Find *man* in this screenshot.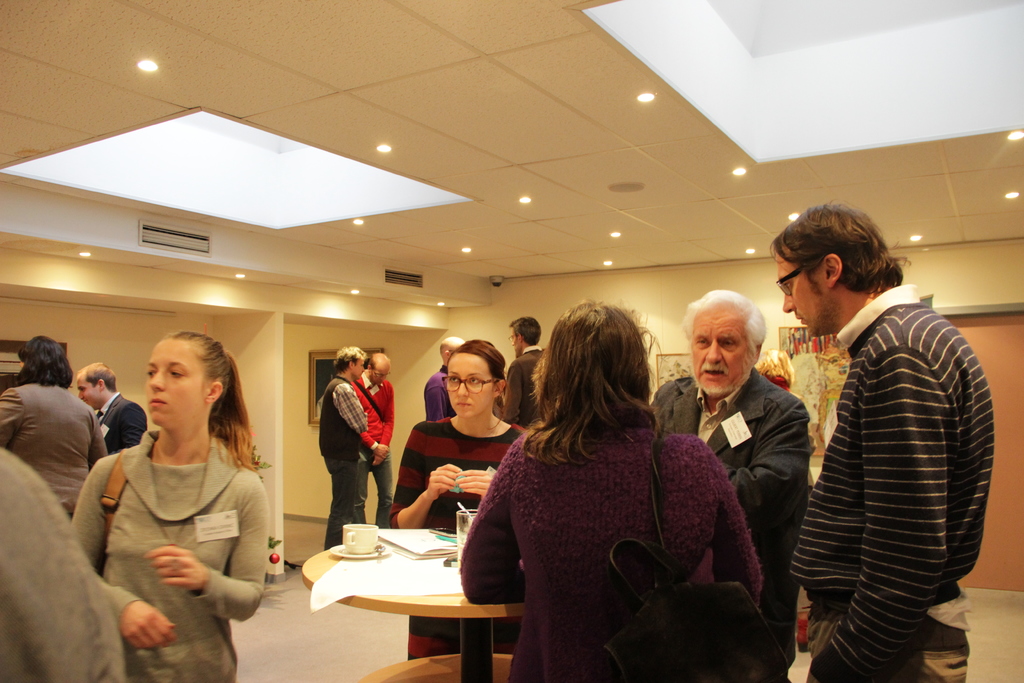
The bounding box for *man* is detection(354, 356, 395, 527).
